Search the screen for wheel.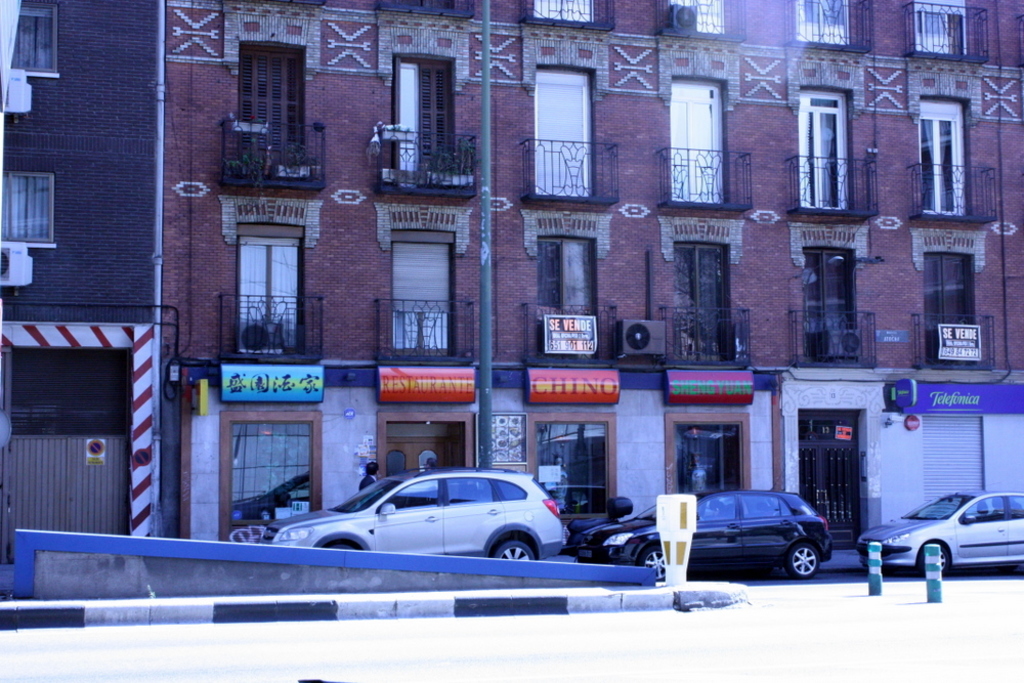
Found at bbox=[643, 550, 666, 582].
